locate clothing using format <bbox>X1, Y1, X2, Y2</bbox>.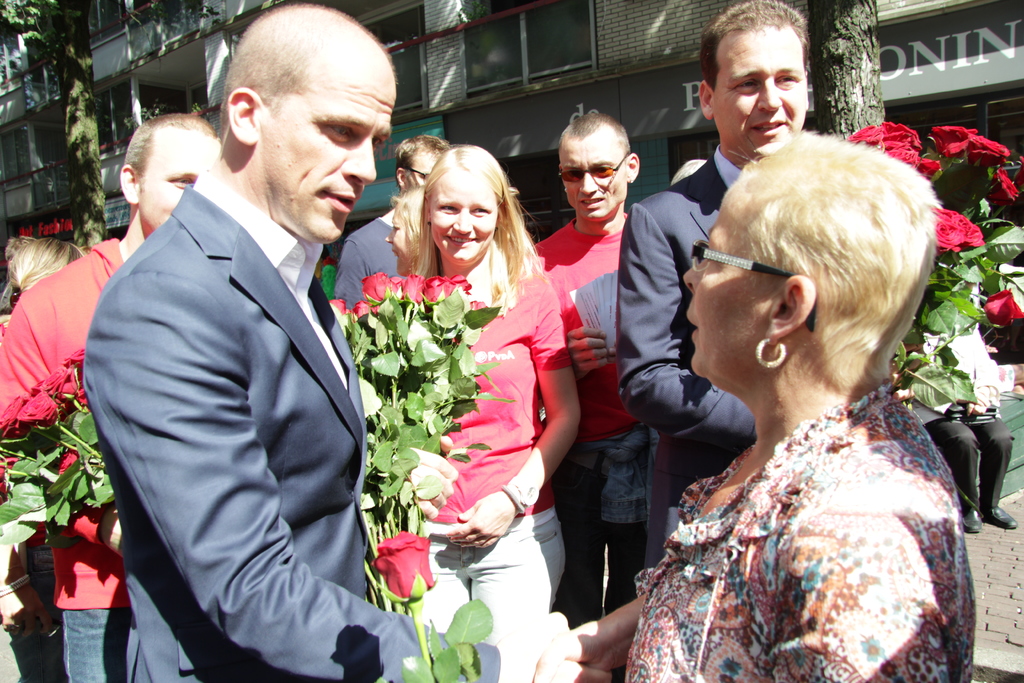
<bbox>524, 210, 661, 625</bbox>.
